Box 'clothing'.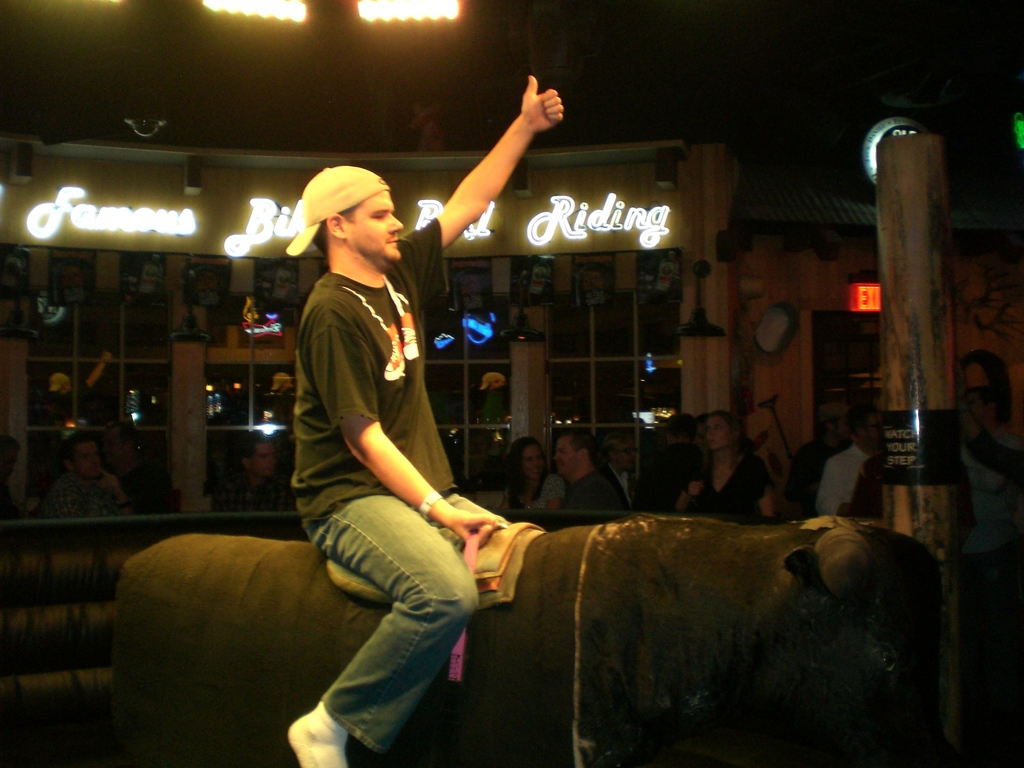
784, 425, 854, 515.
